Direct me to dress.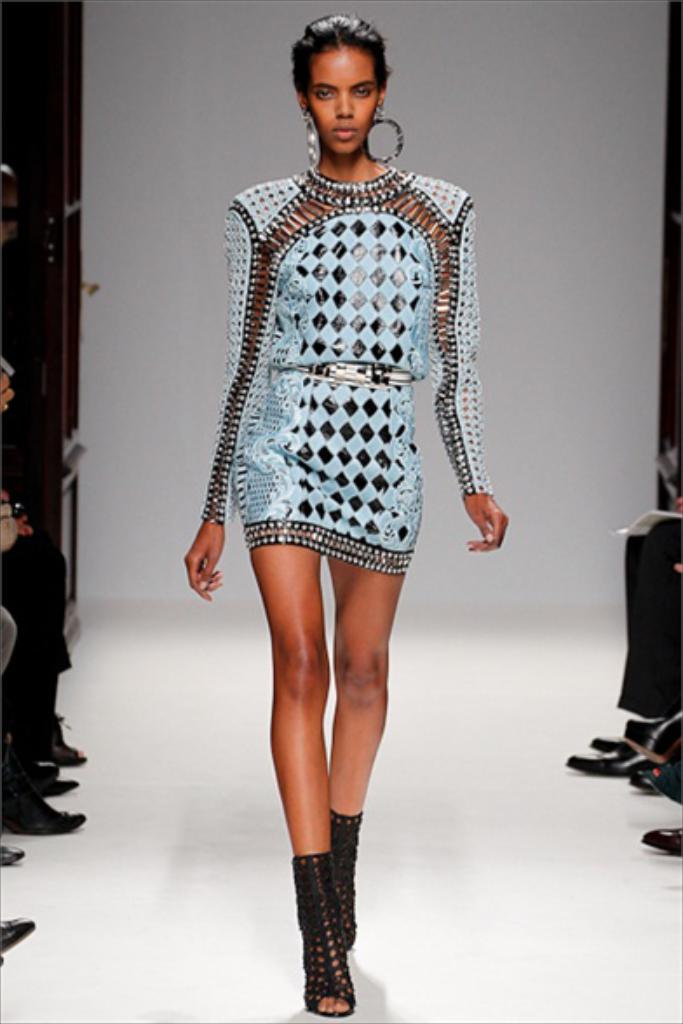
Direction: locate(193, 158, 504, 582).
